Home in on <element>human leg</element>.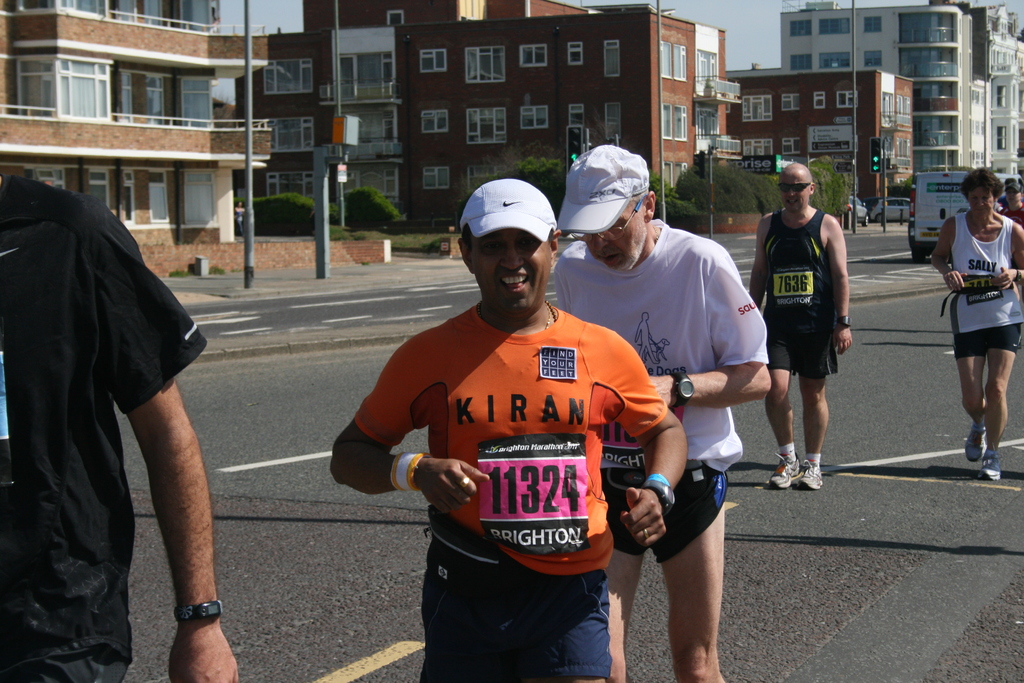
Homed in at 660,483,739,682.
